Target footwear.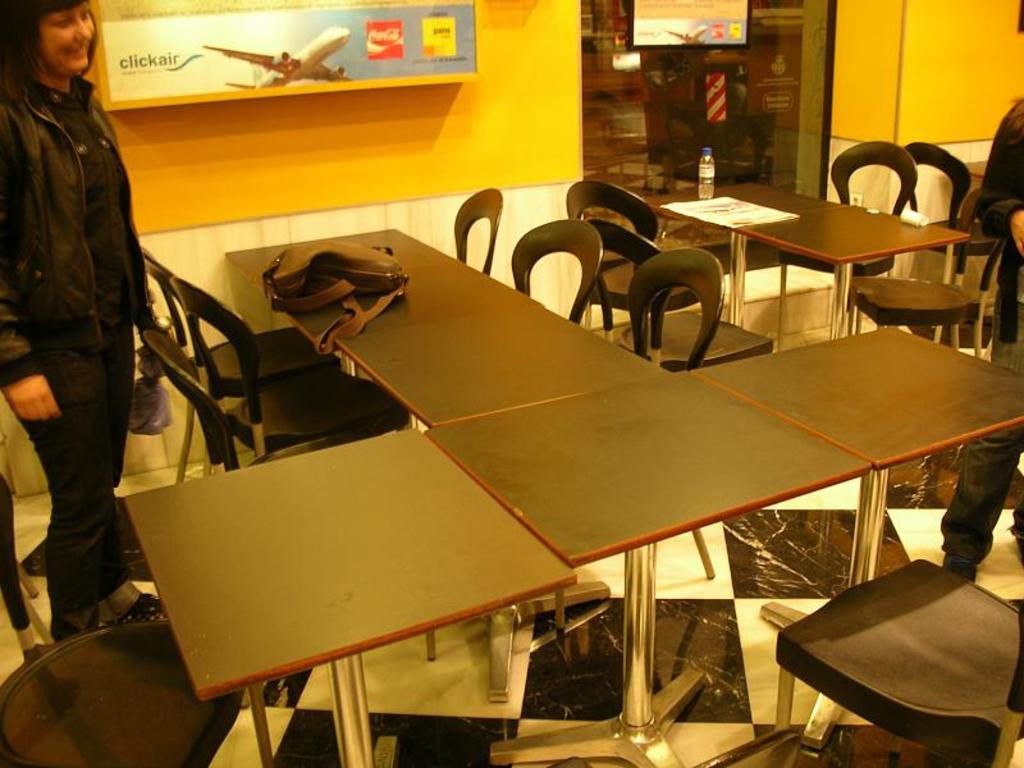
Target region: pyautogui.locateOnScreen(102, 591, 163, 625).
